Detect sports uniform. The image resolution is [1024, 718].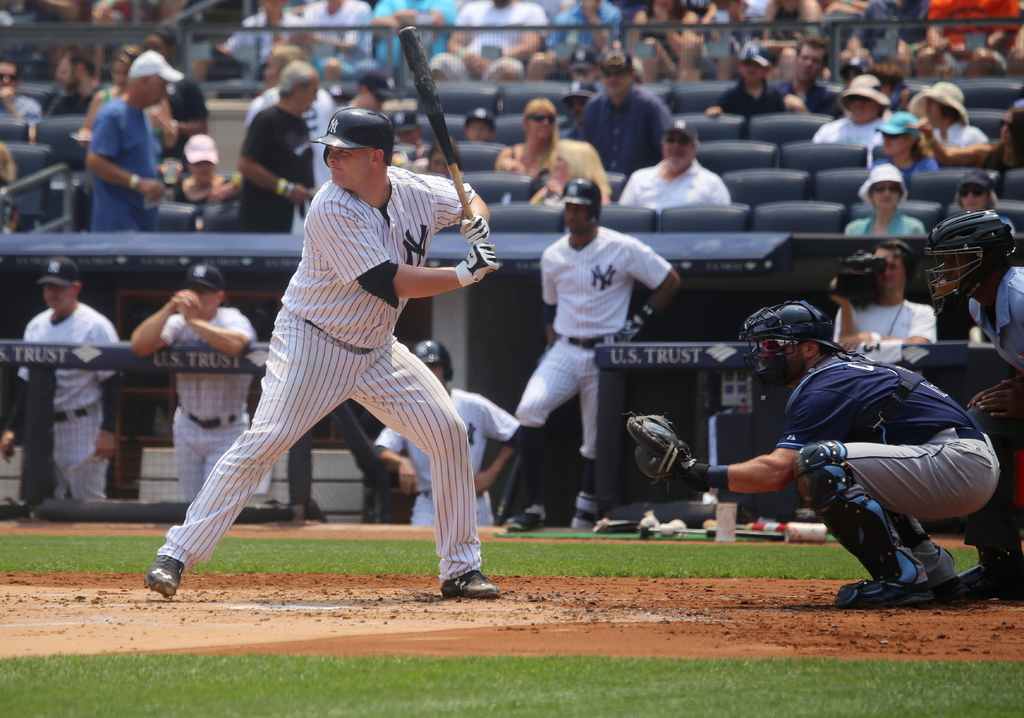
Rect(512, 180, 680, 534).
